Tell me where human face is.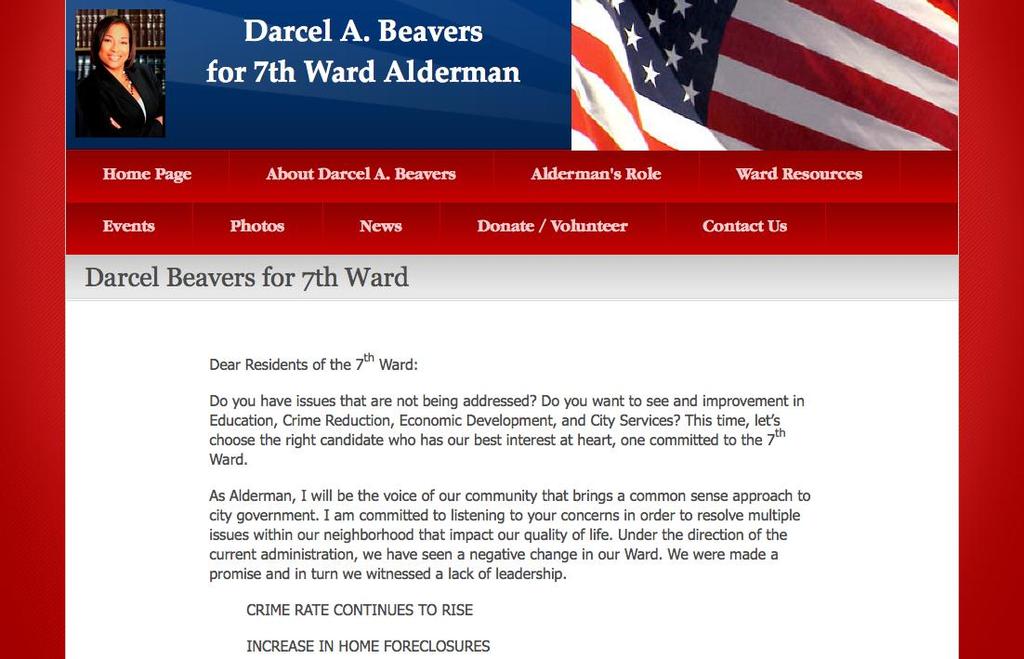
human face is at <region>96, 24, 129, 70</region>.
